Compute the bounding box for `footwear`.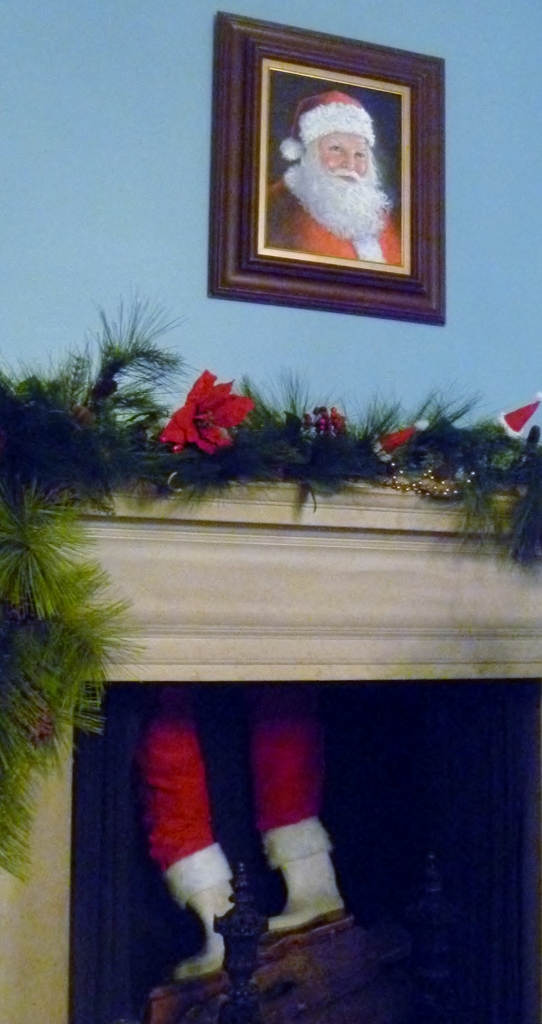
region(246, 812, 356, 957).
